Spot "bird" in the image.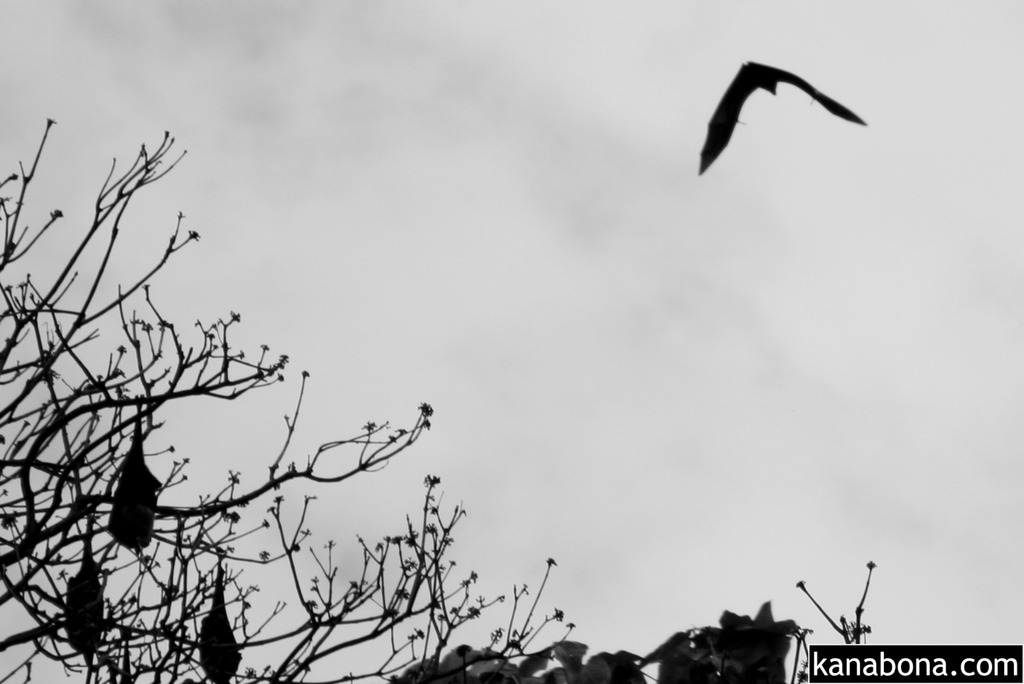
"bird" found at [109, 393, 165, 552].
